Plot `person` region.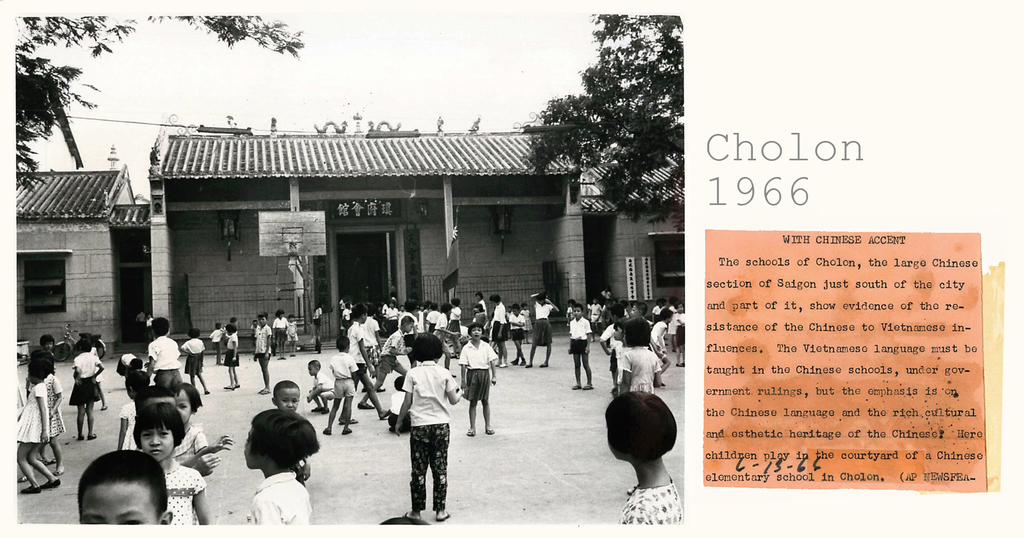
Plotted at [left=272, top=303, right=291, bottom=365].
